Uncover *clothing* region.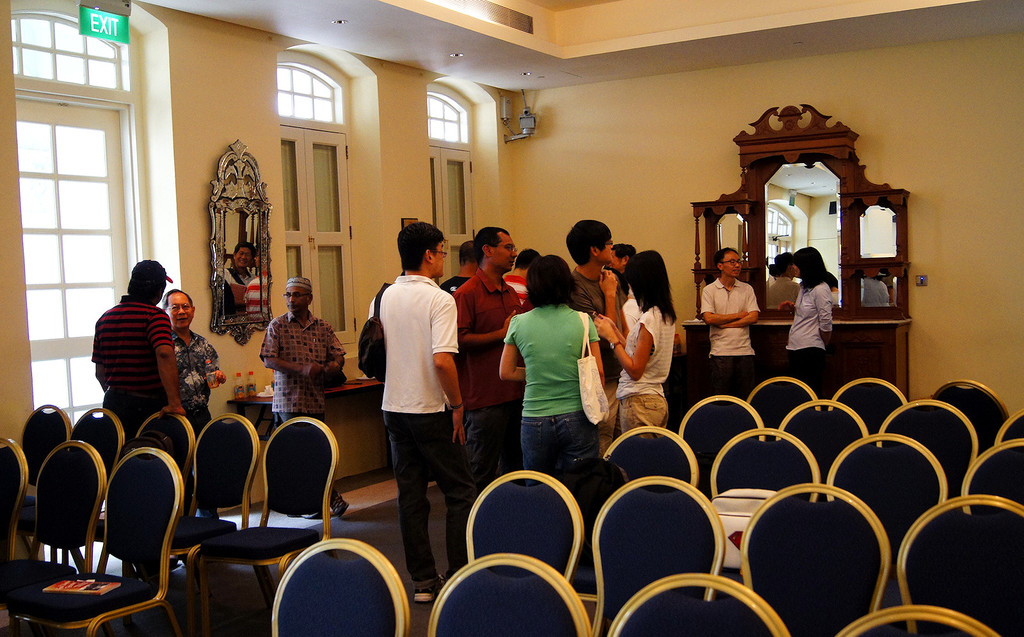
Uncovered: (left=365, top=246, right=464, bottom=547).
